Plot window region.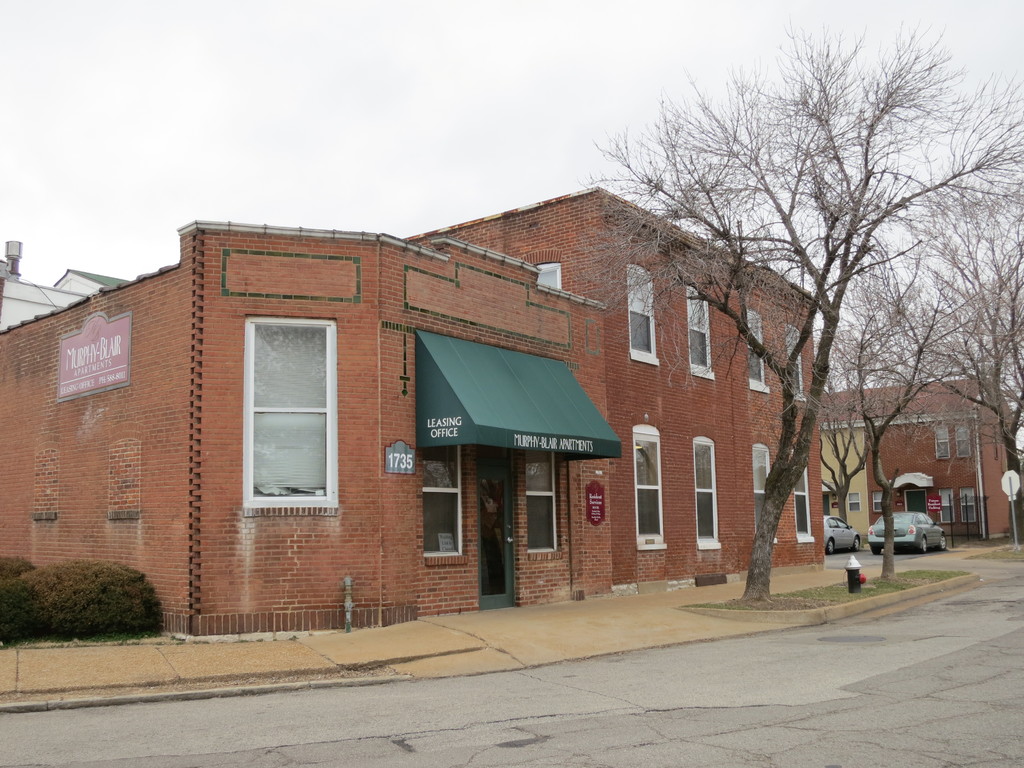
Plotted at rect(785, 323, 807, 405).
